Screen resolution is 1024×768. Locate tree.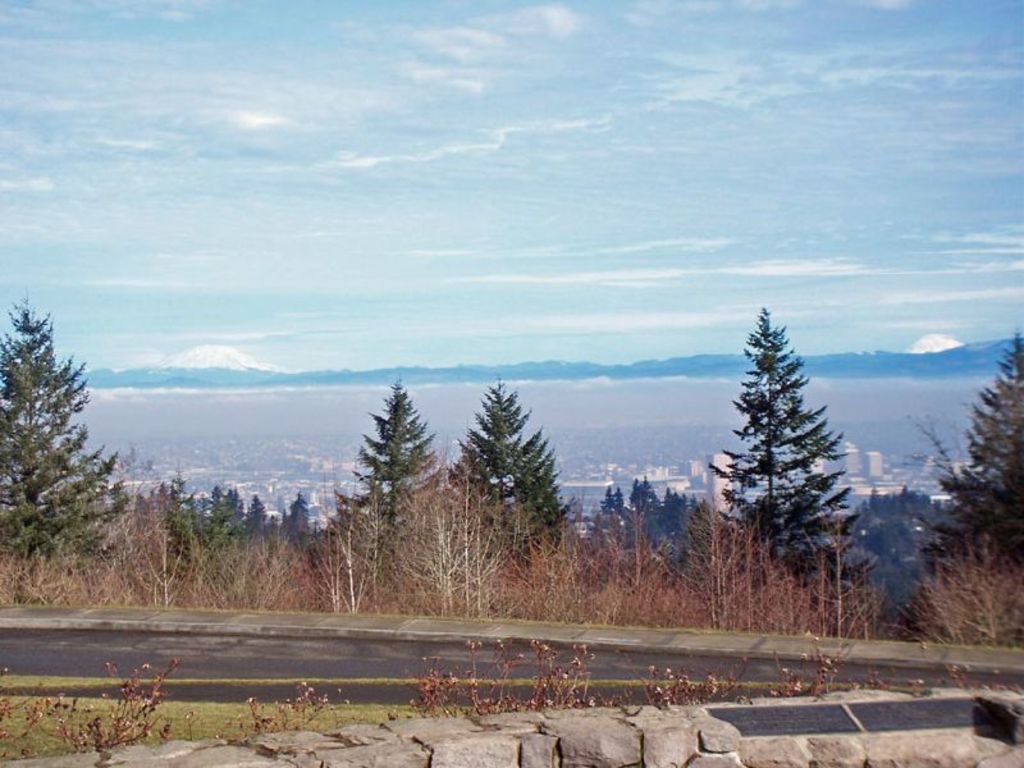
region(317, 462, 512, 612).
